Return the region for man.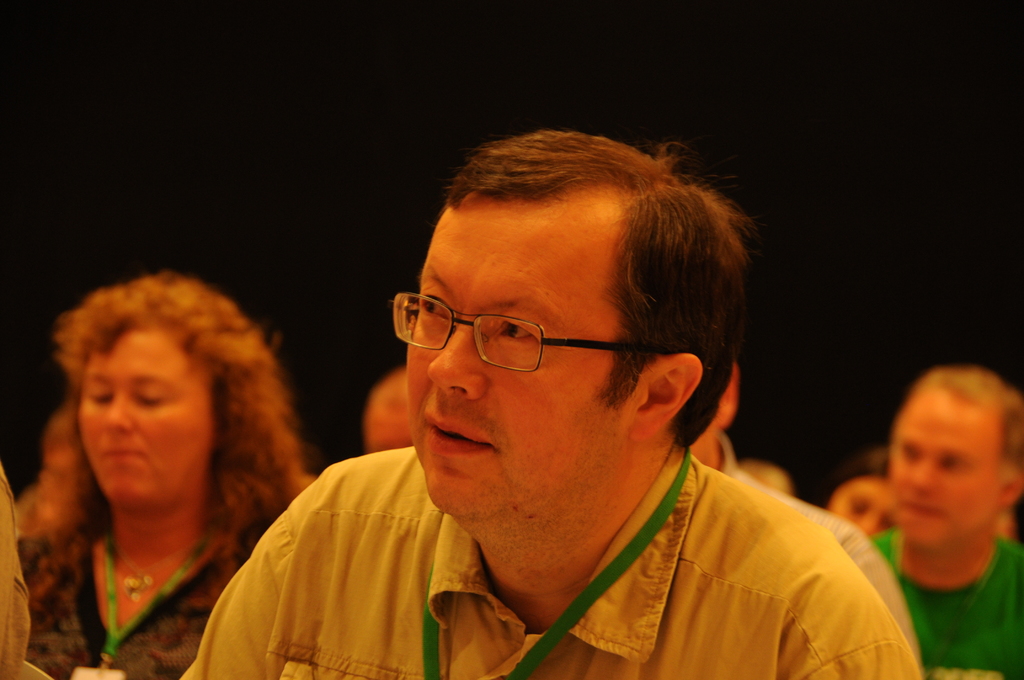
<bbox>870, 364, 1023, 679</bbox>.
